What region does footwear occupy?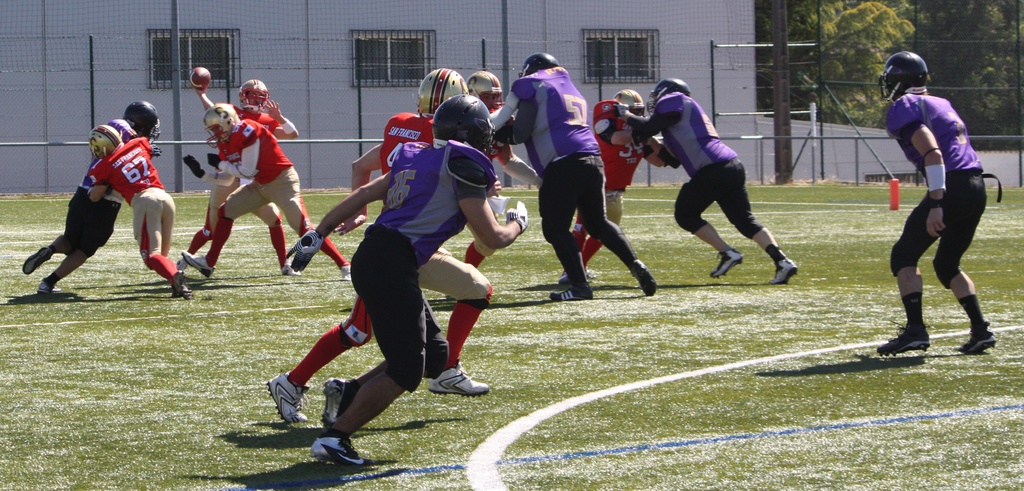
764,251,799,284.
